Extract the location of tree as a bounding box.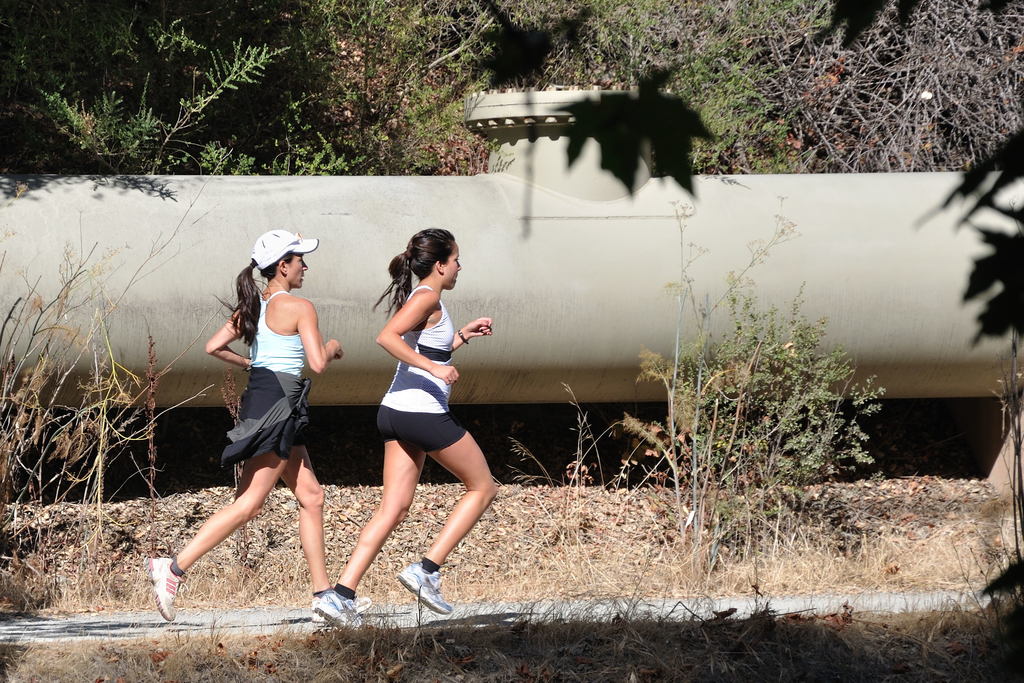
{"left": 0, "top": 0, "right": 1023, "bottom": 201}.
